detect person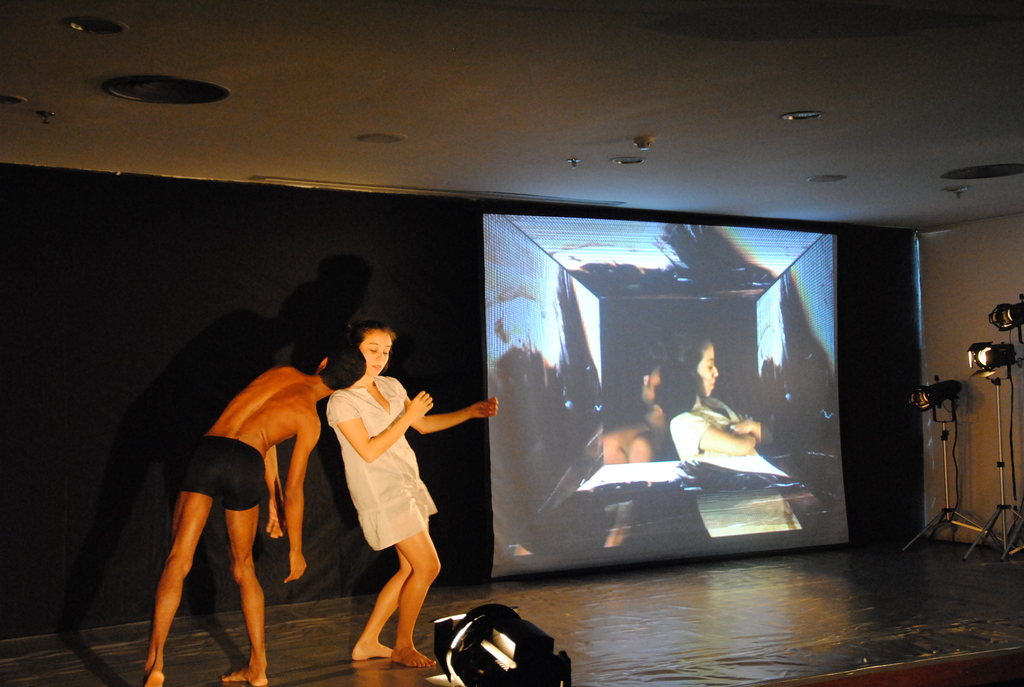
{"x1": 321, "y1": 317, "x2": 499, "y2": 671}
